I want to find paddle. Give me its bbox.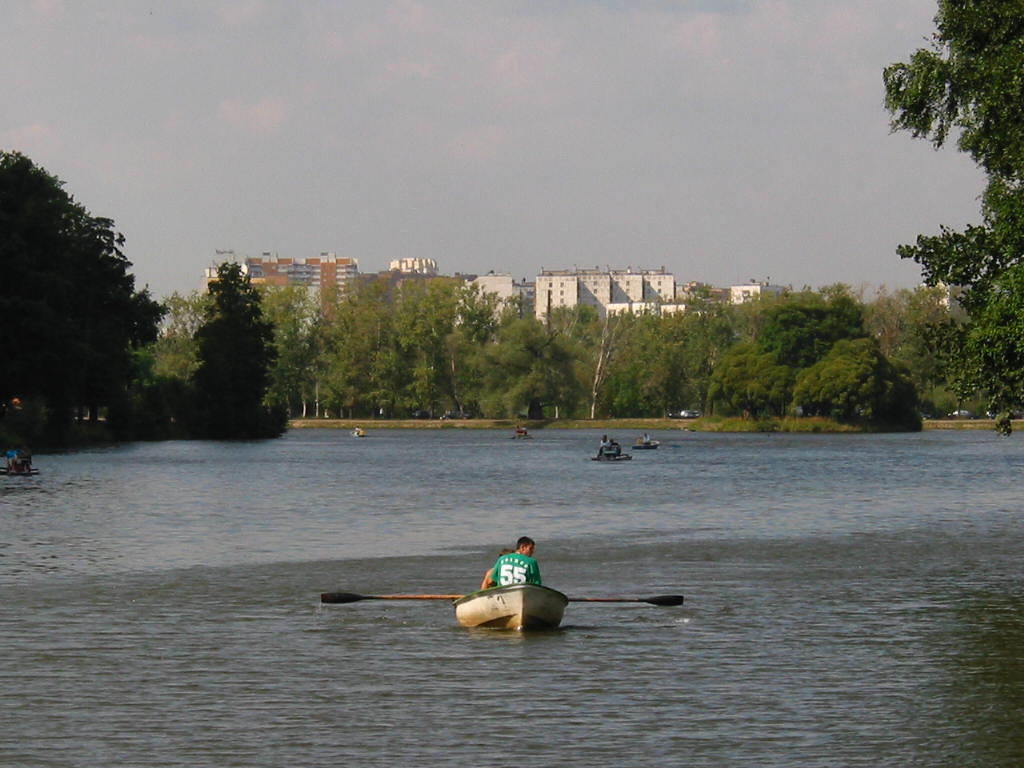
[318,586,466,604].
